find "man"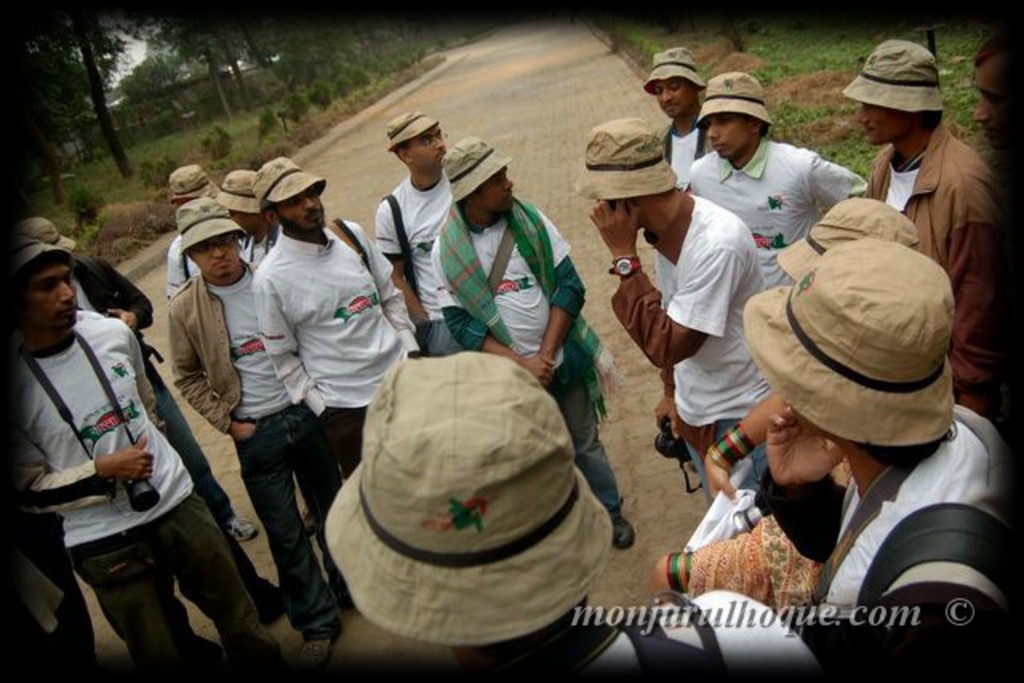
region(581, 115, 782, 510)
